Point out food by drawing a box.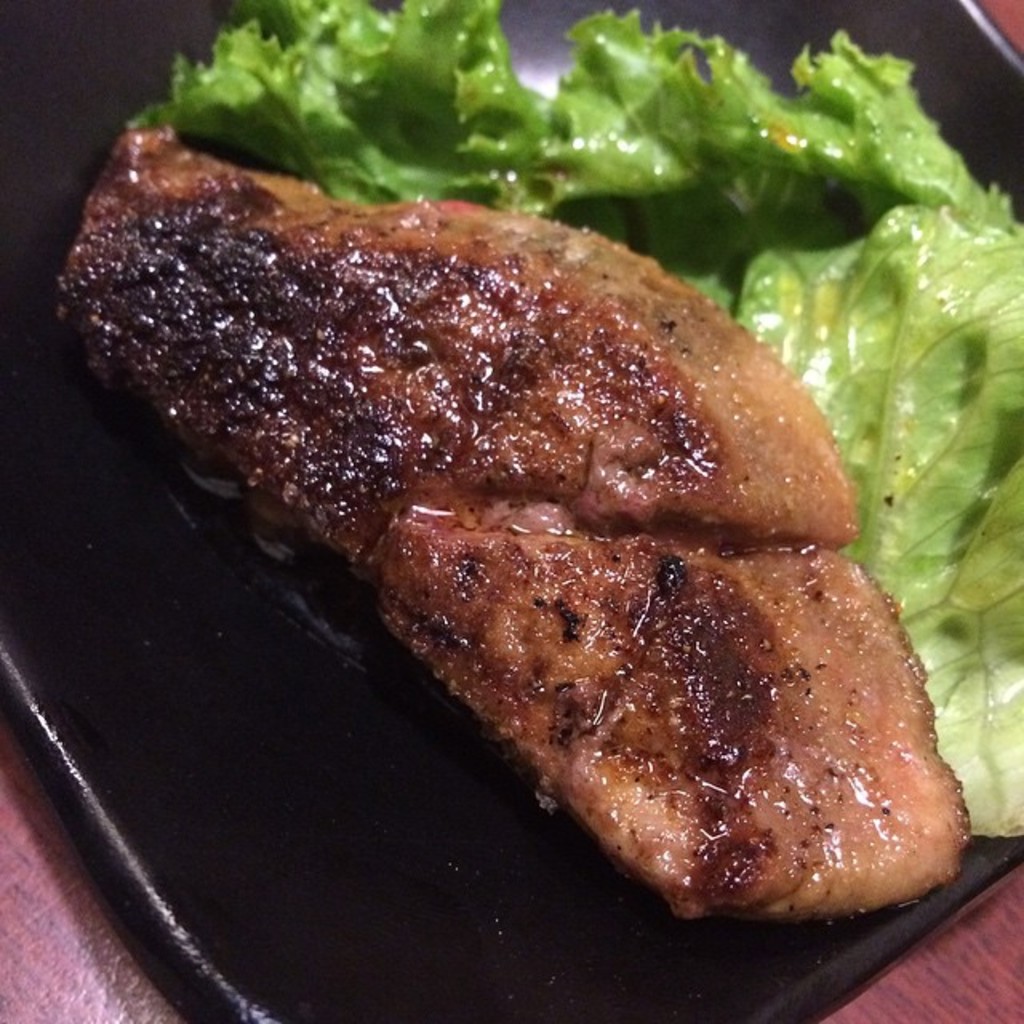
[117, 0, 1022, 843].
